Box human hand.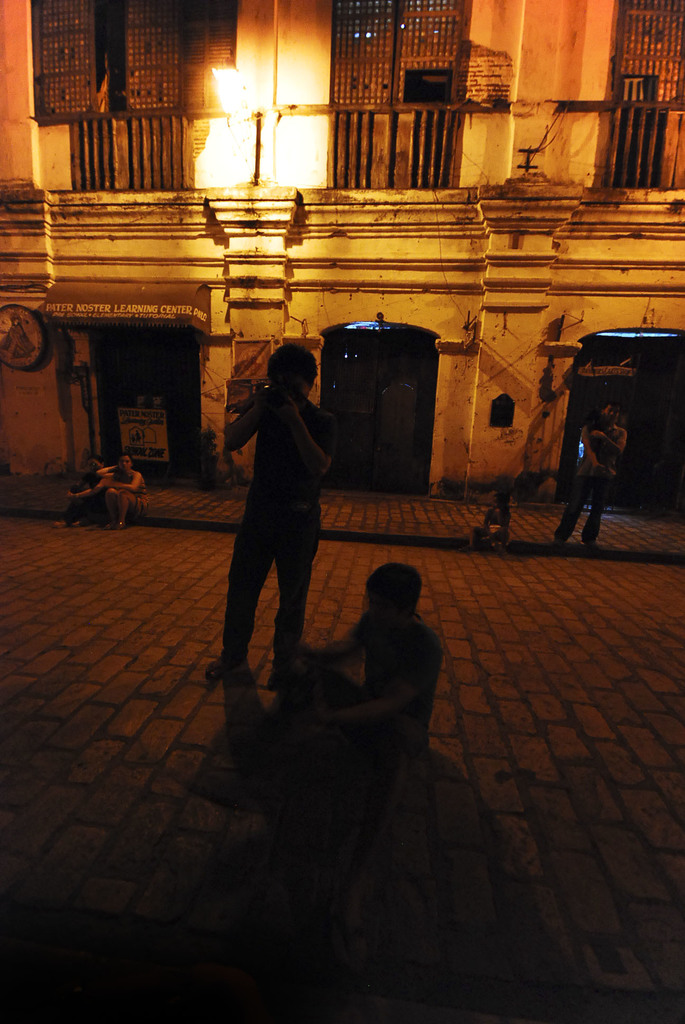
box=[298, 644, 315, 666].
